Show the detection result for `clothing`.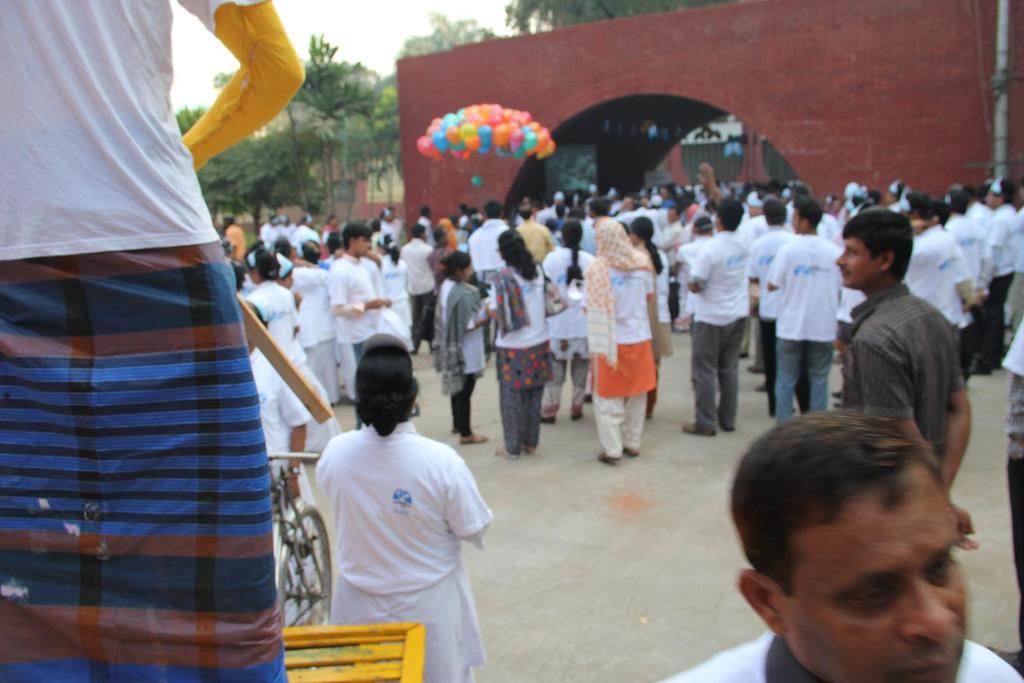
left=399, top=232, right=436, bottom=332.
